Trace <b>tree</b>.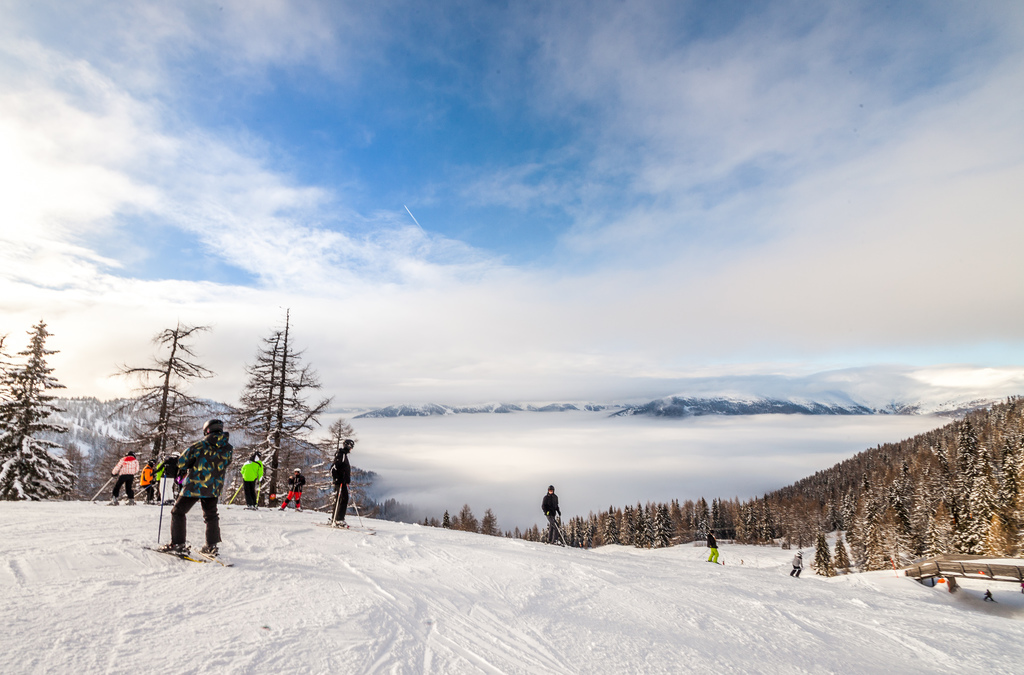
Traced to box=[221, 314, 327, 494].
